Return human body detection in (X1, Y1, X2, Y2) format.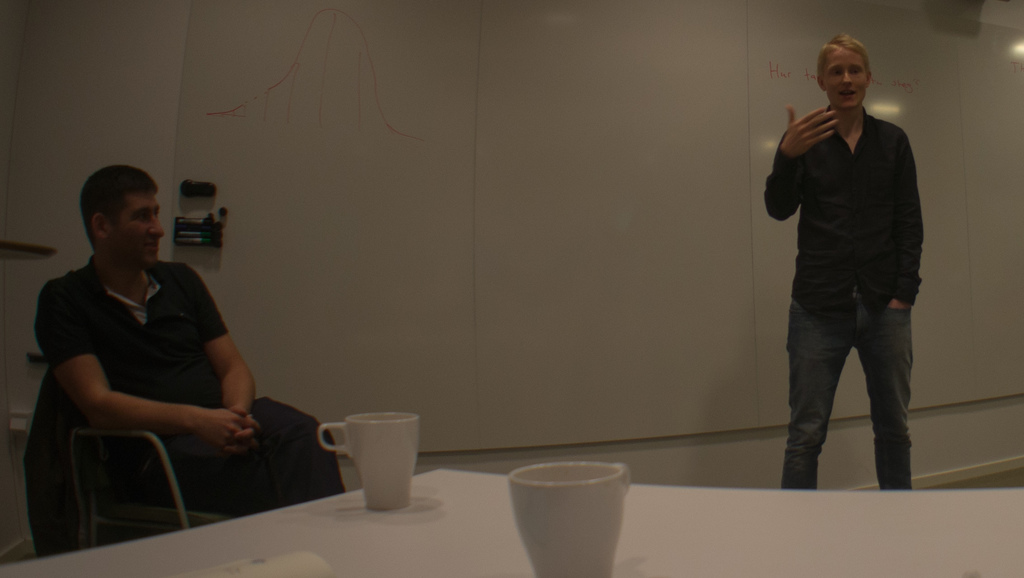
(758, 29, 931, 492).
